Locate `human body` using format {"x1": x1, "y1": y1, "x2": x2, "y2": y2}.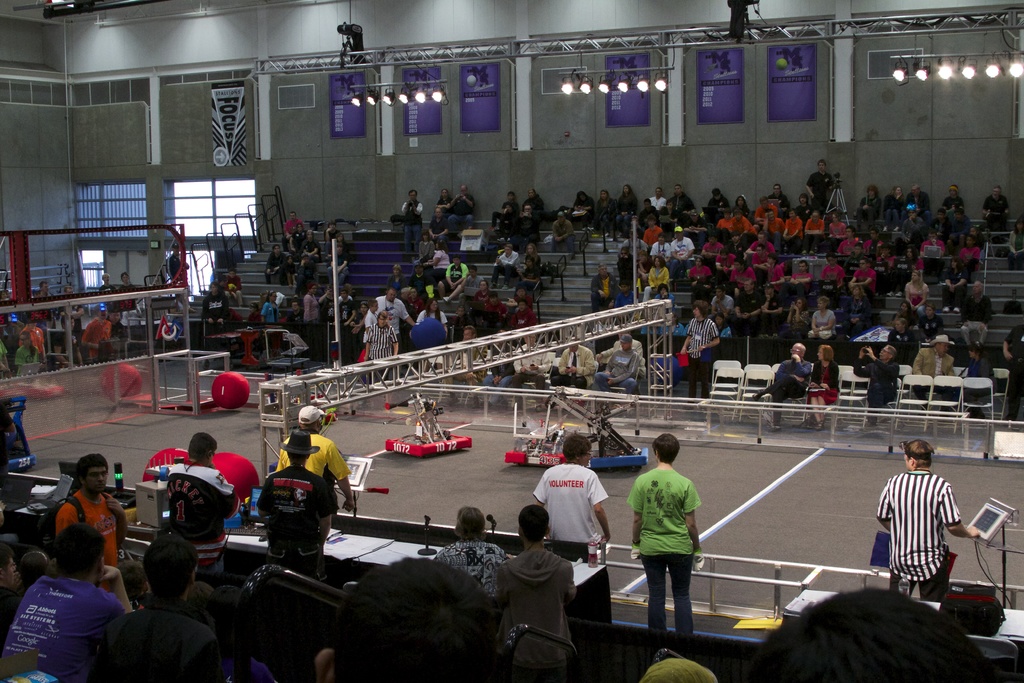
{"x1": 956, "y1": 231, "x2": 975, "y2": 284}.
